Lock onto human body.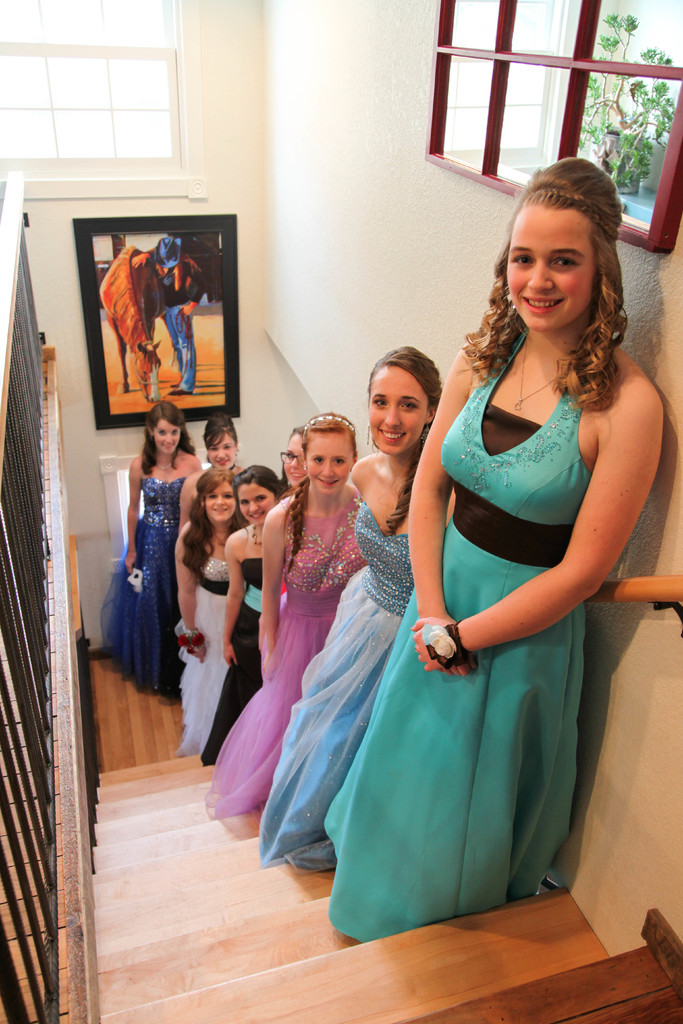
Locked: 147:225:210:412.
